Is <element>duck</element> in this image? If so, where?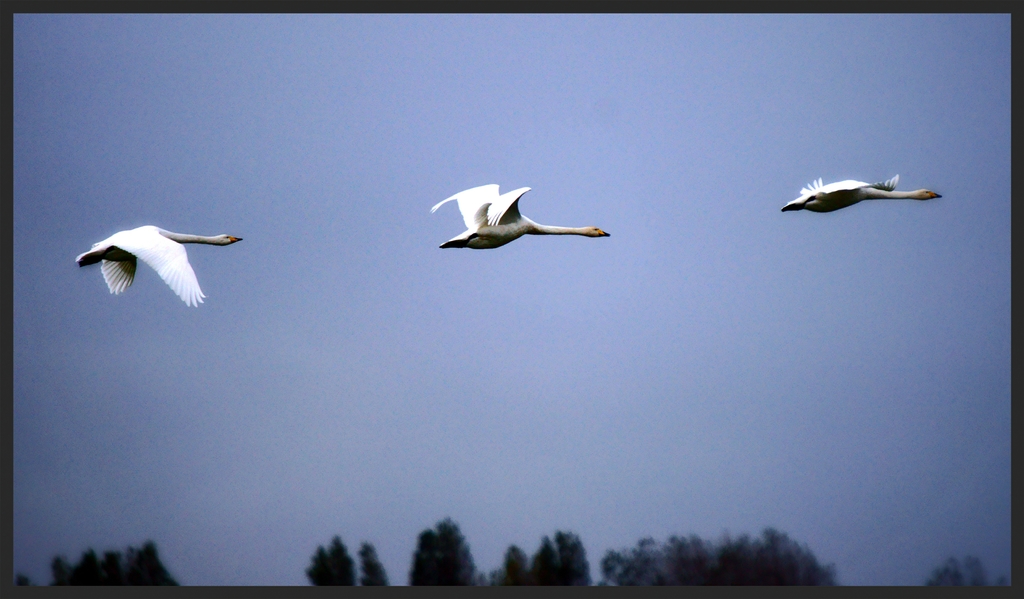
Yes, at [x1=68, y1=218, x2=242, y2=303].
